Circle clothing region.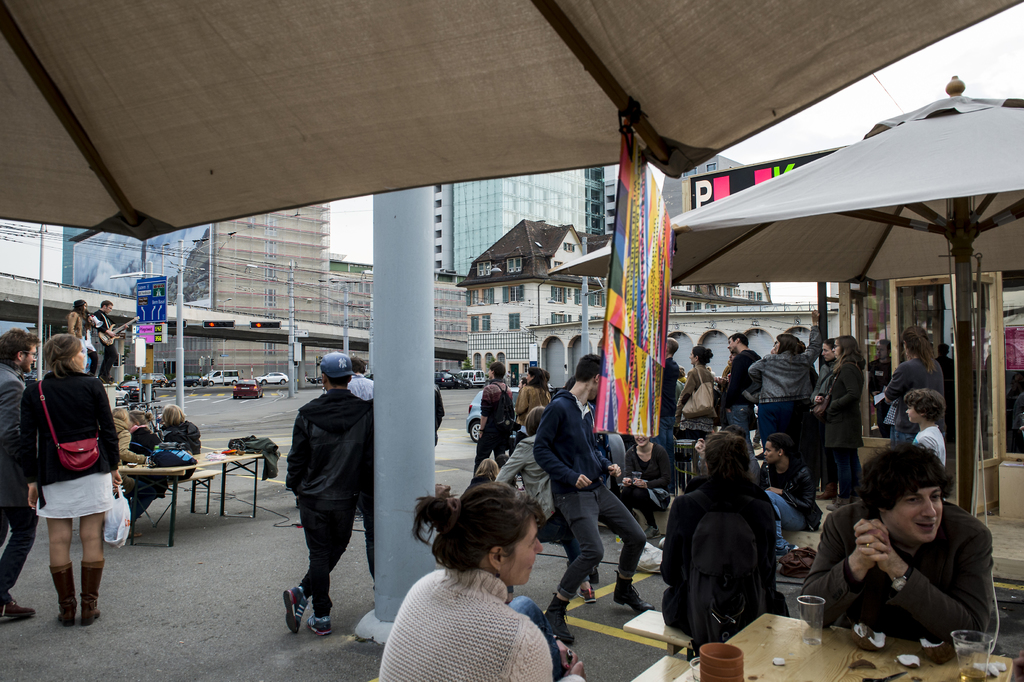
Region: 432, 384, 452, 456.
